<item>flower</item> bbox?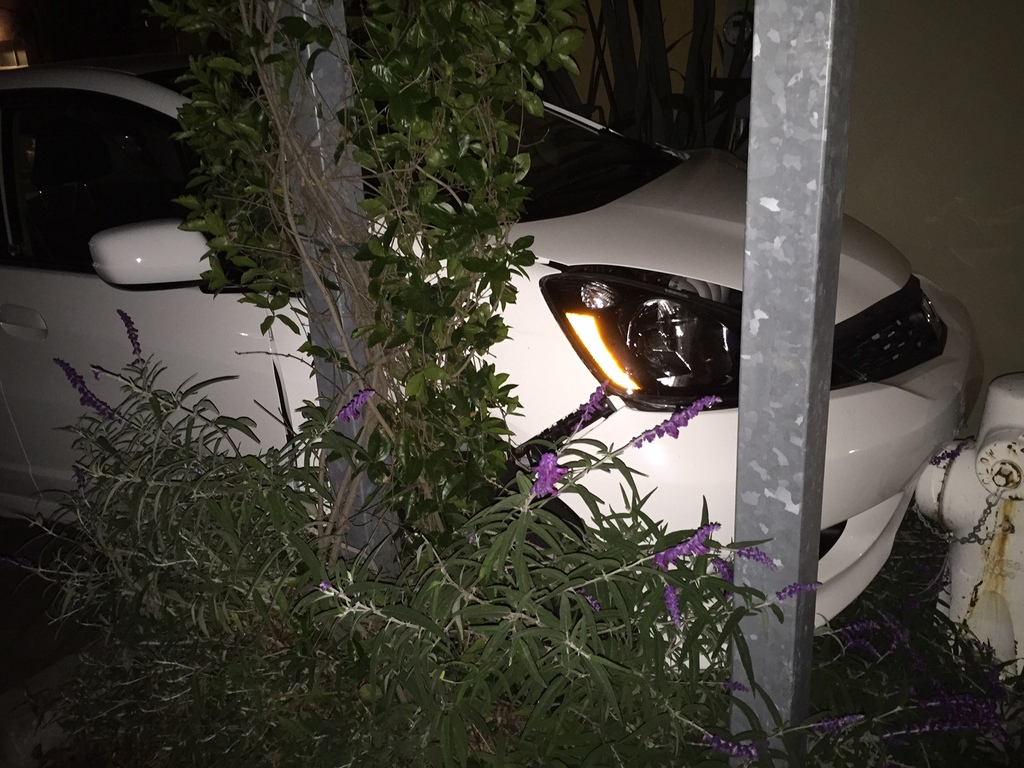
661,586,685,630
